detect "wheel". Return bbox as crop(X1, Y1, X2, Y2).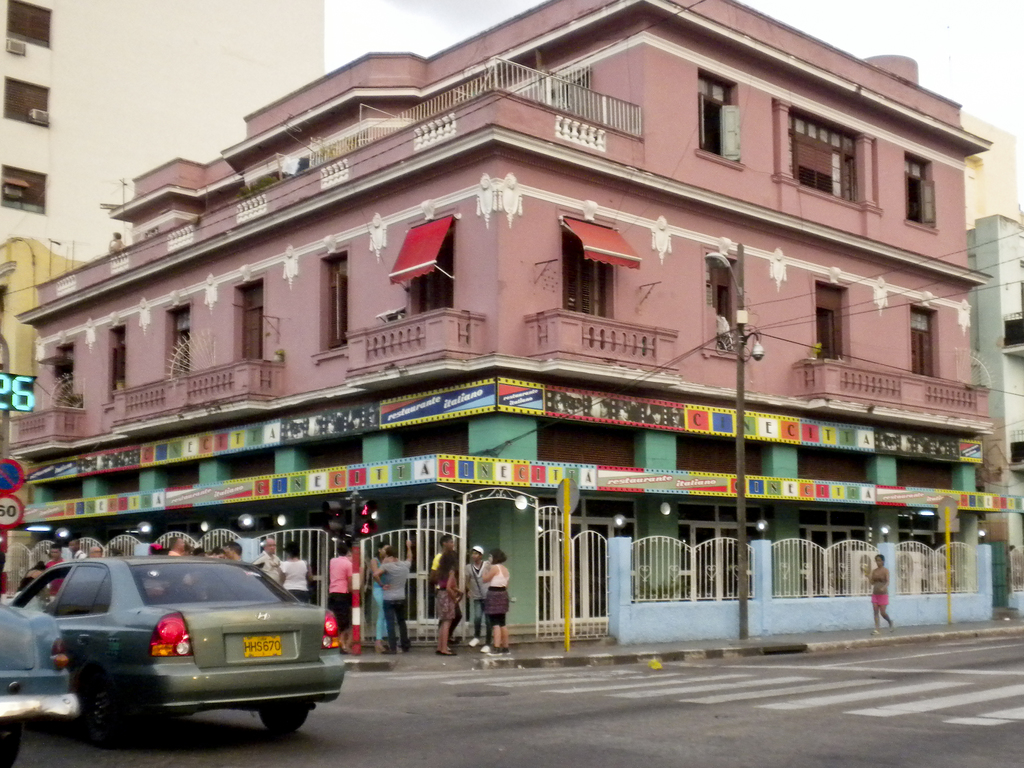
crop(253, 698, 309, 734).
